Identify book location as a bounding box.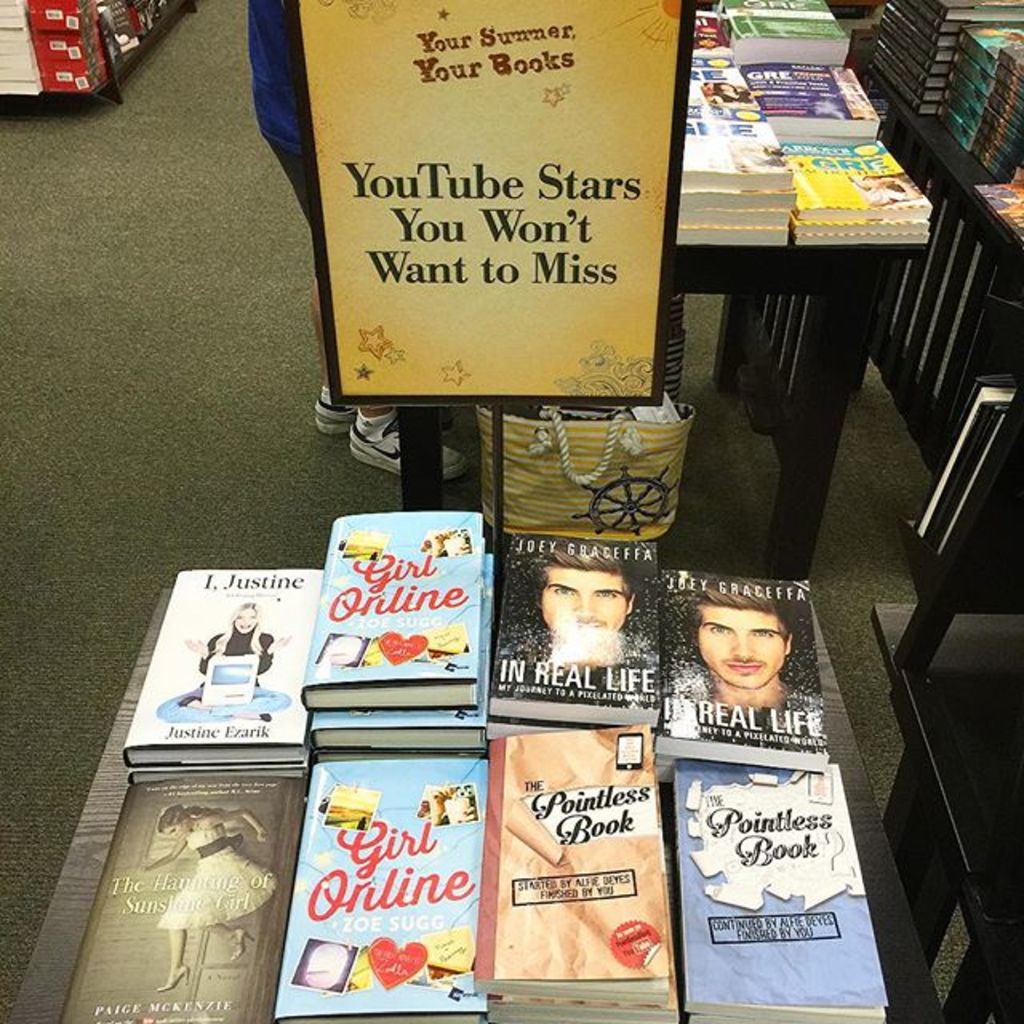
crop(672, 762, 896, 1022).
